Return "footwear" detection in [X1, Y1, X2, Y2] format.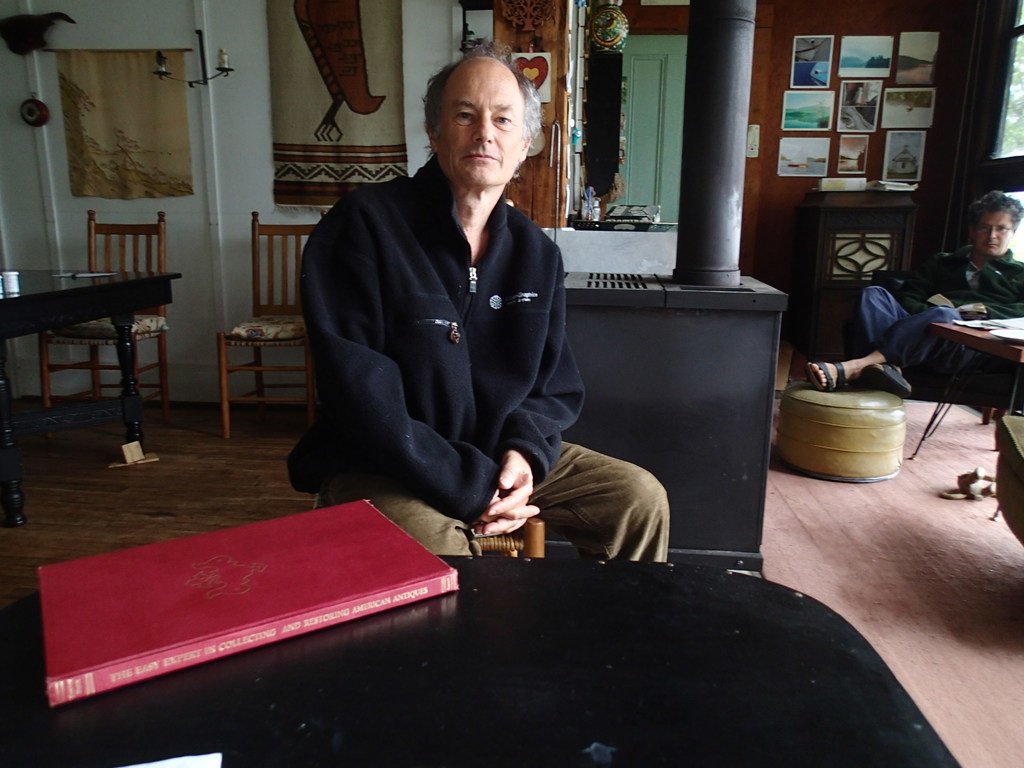
[809, 359, 847, 400].
